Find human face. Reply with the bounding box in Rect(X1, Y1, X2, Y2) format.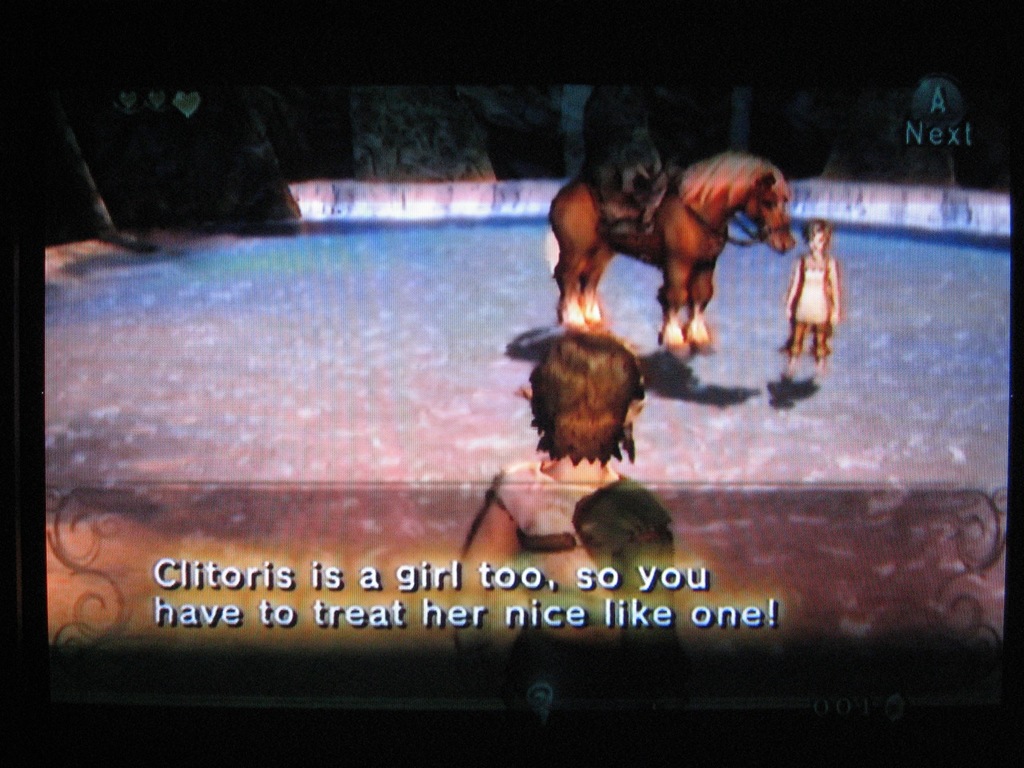
Rect(806, 230, 826, 258).
